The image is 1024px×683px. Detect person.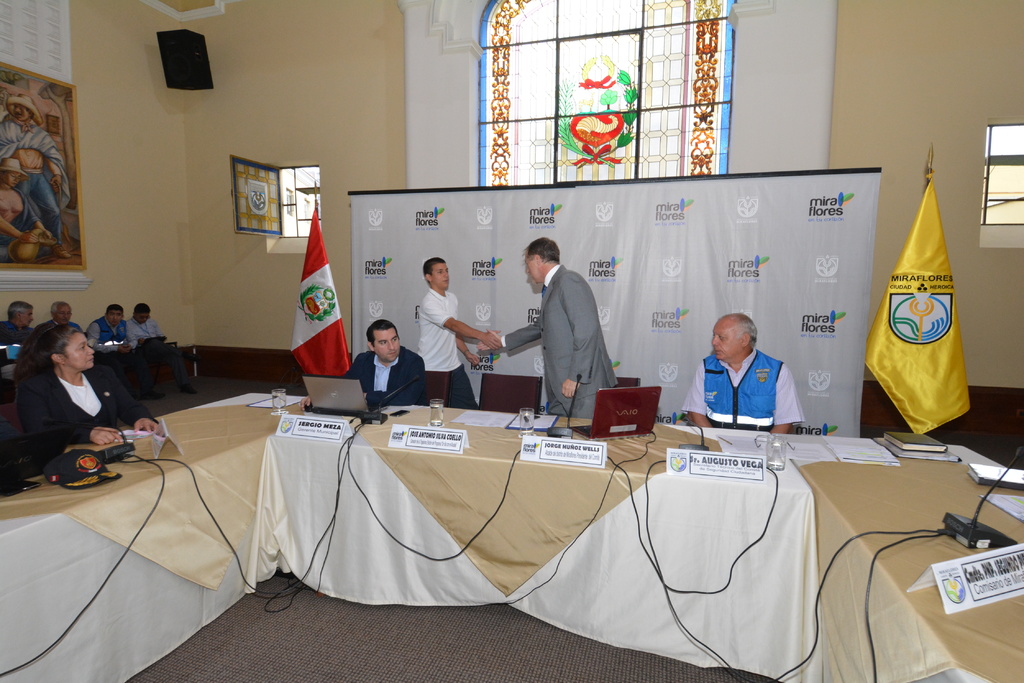
Detection: pyautogui.locateOnScreen(17, 321, 169, 458).
